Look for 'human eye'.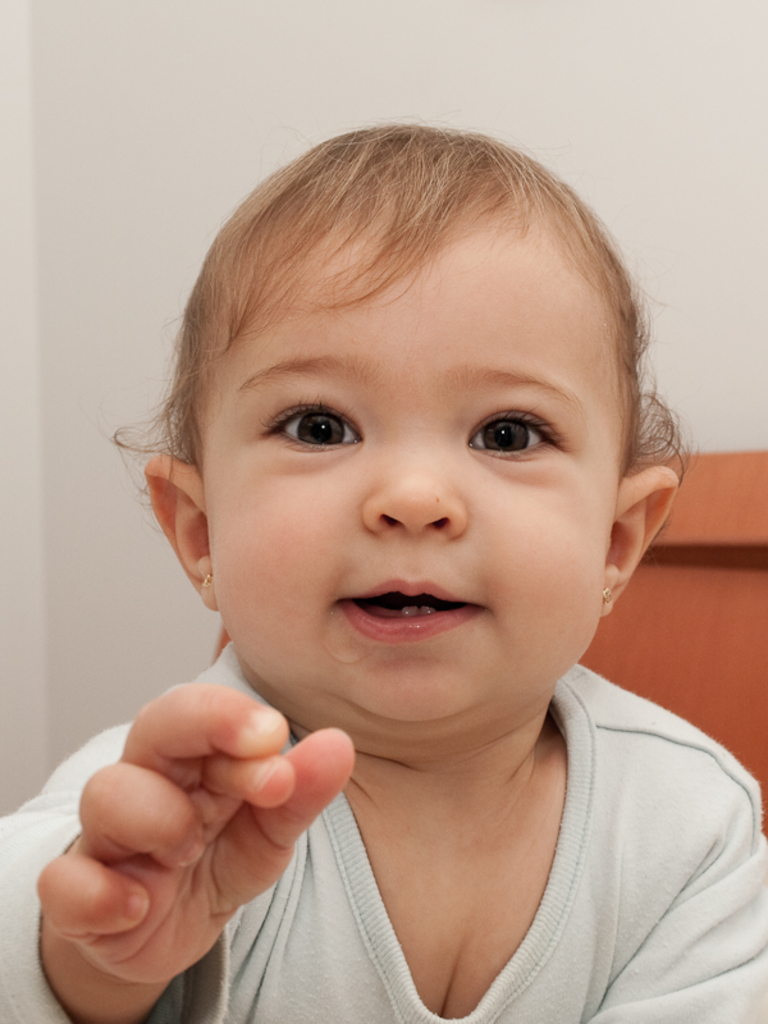
Found: box=[458, 397, 572, 463].
